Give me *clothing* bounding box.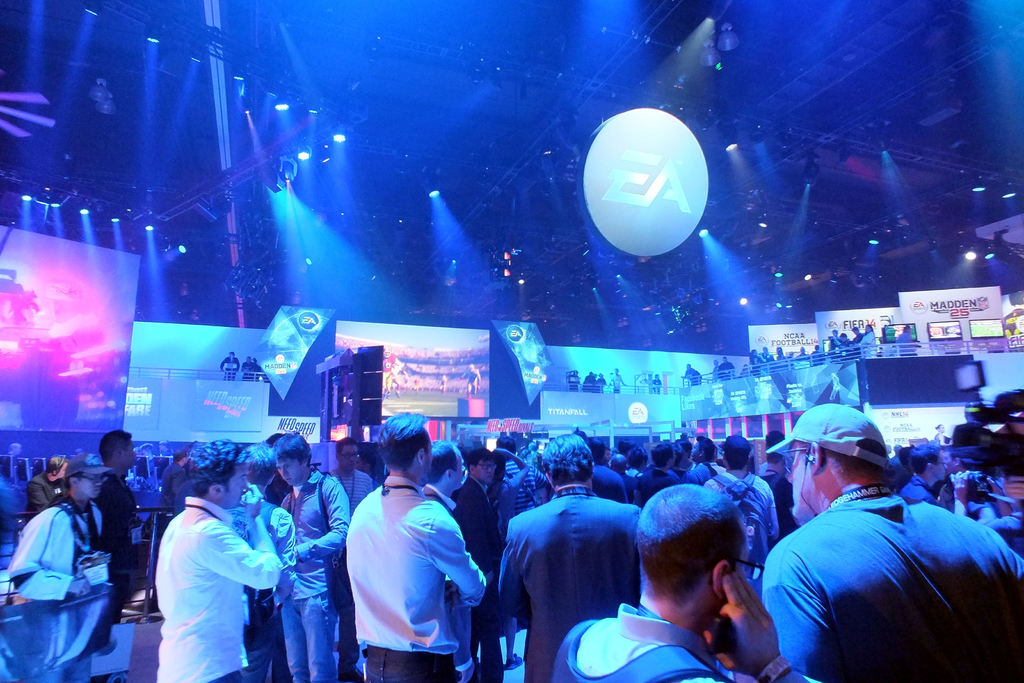
rect(502, 458, 548, 514).
